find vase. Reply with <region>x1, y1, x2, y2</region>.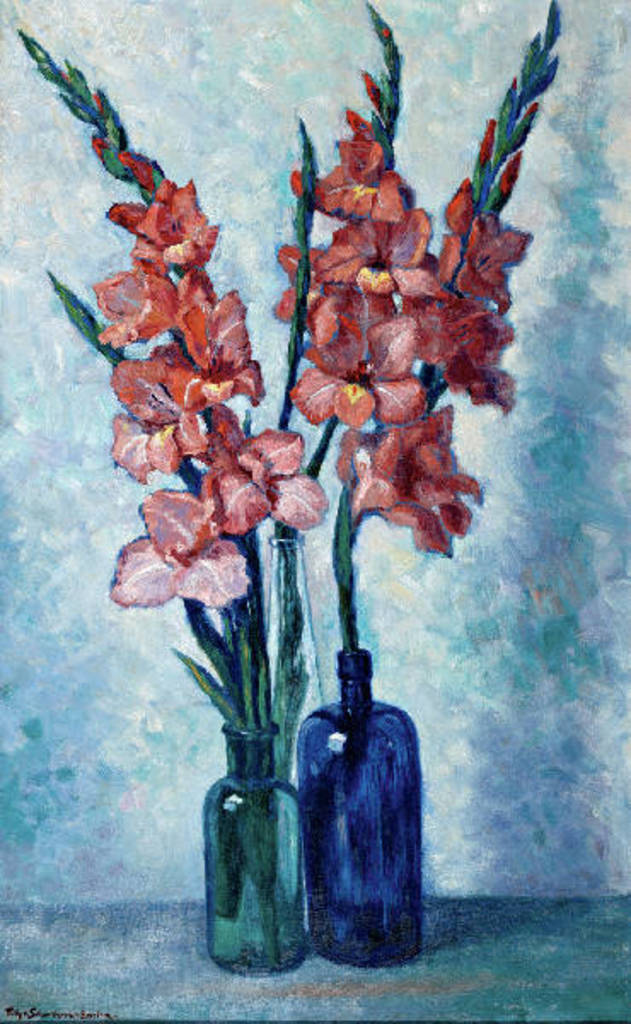
<region>292, 647, 425, 973</region>.
